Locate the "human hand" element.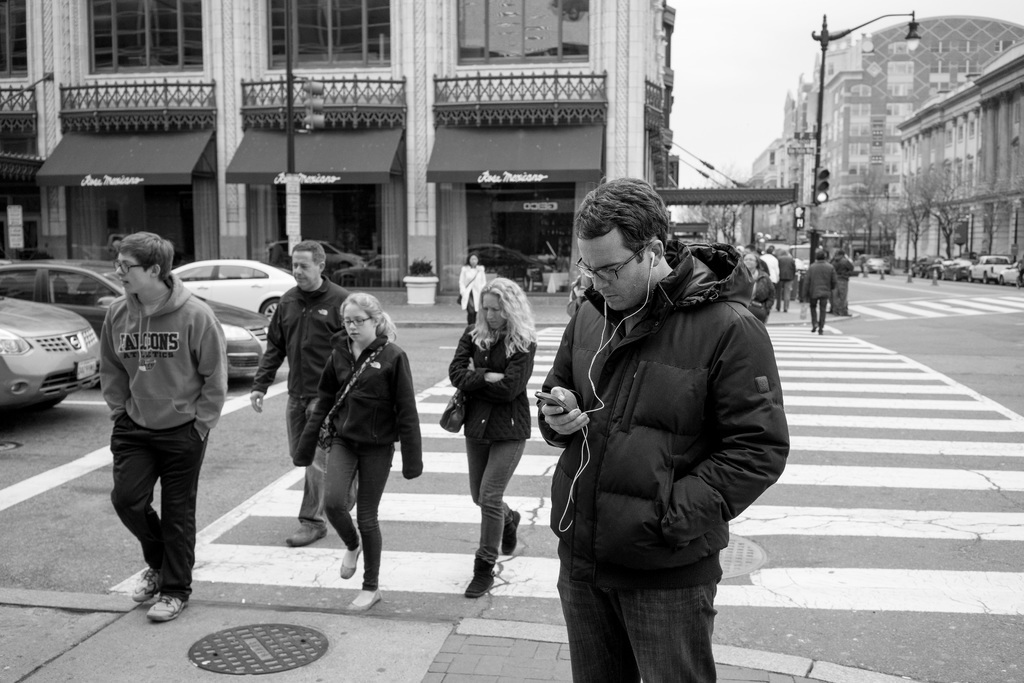
Element bbox: region(246, 387, 266, 412).
